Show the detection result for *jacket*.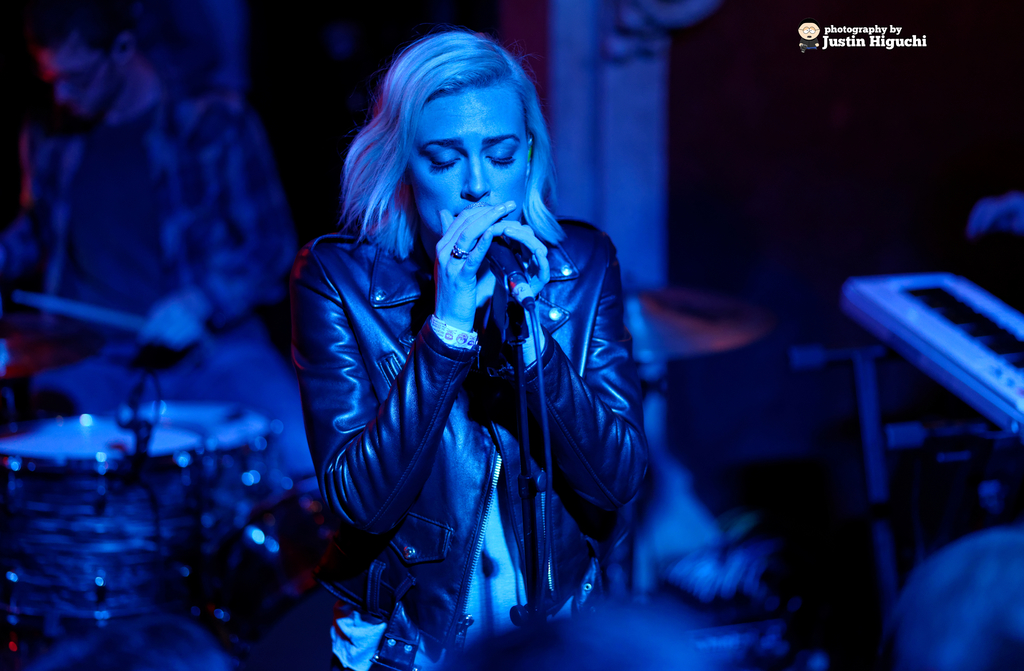
300 119 651 608.
